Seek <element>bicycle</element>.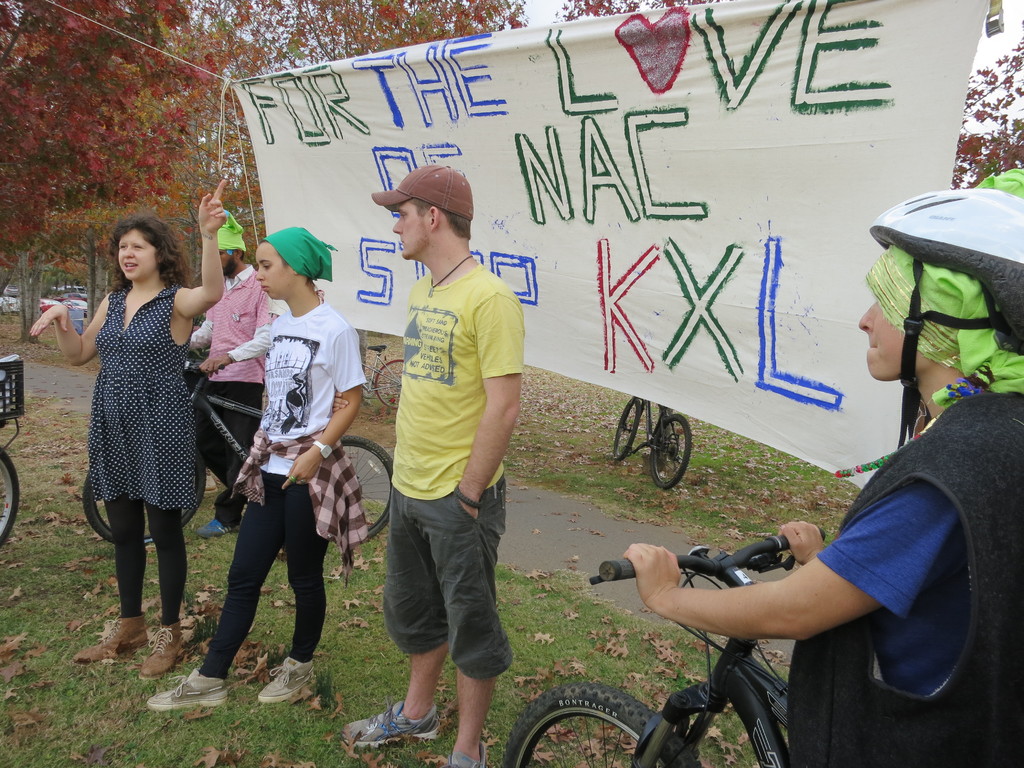
left=0, top=360, right=22, bottom=550.
